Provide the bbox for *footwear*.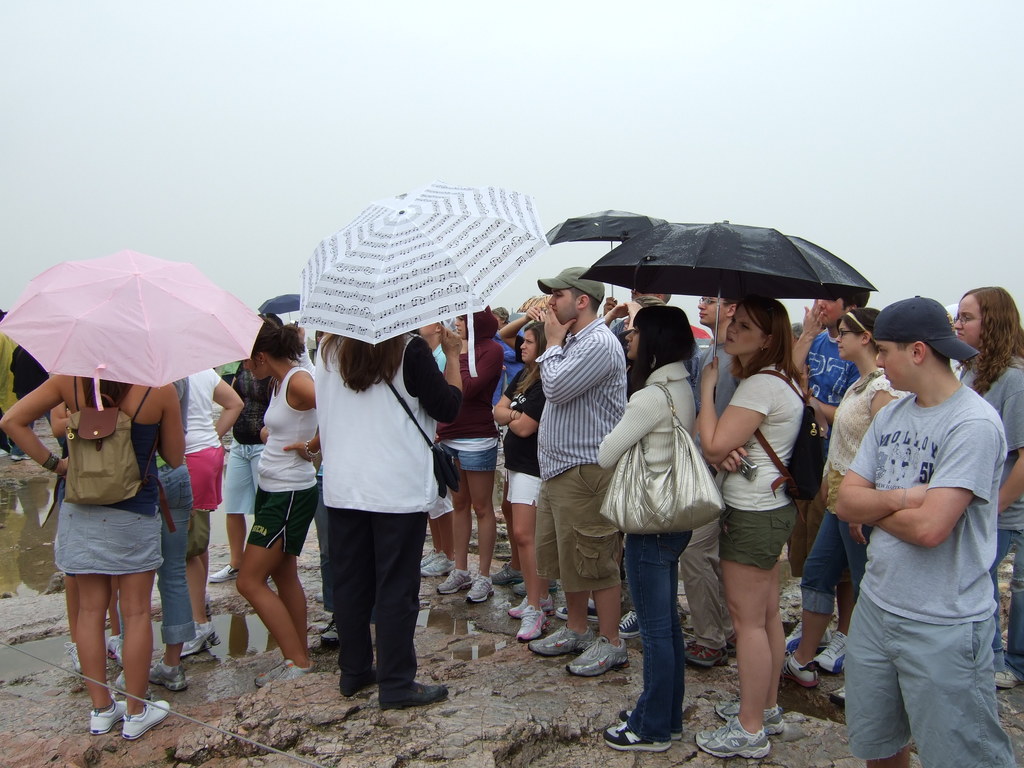
200:617:227:642.
